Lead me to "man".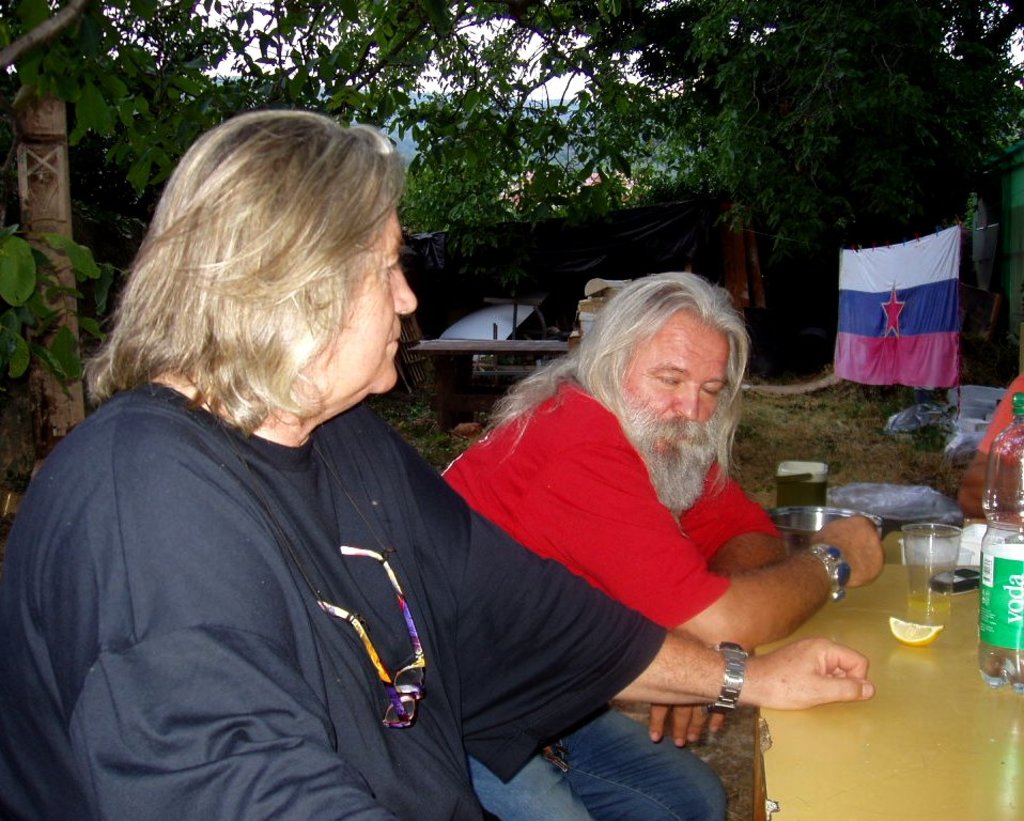
Lead to [x1=173, y1=157, x2=897, y2=799].
